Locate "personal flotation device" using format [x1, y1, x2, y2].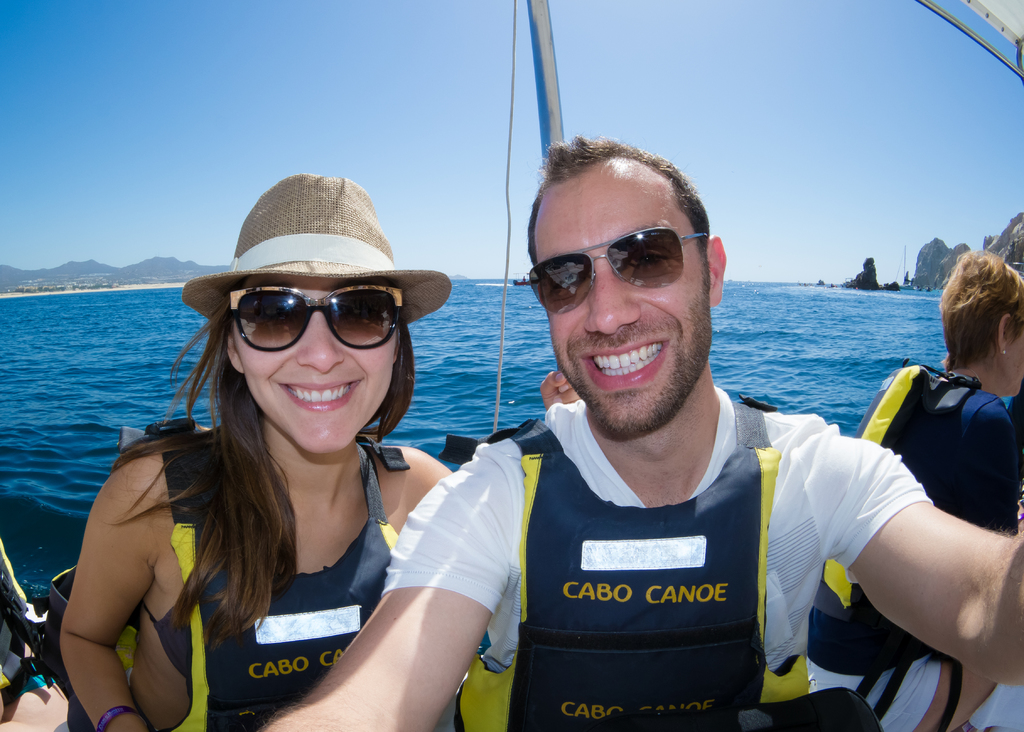
[47, 415, 409, 731].
